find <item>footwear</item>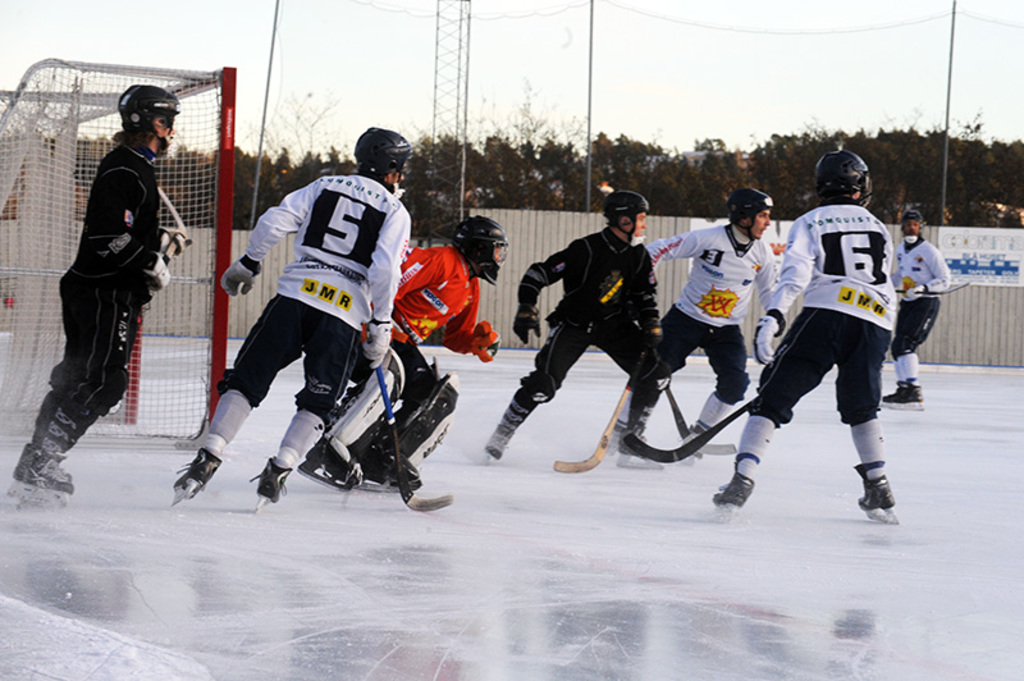
rect(701, 480, 756, 508)
